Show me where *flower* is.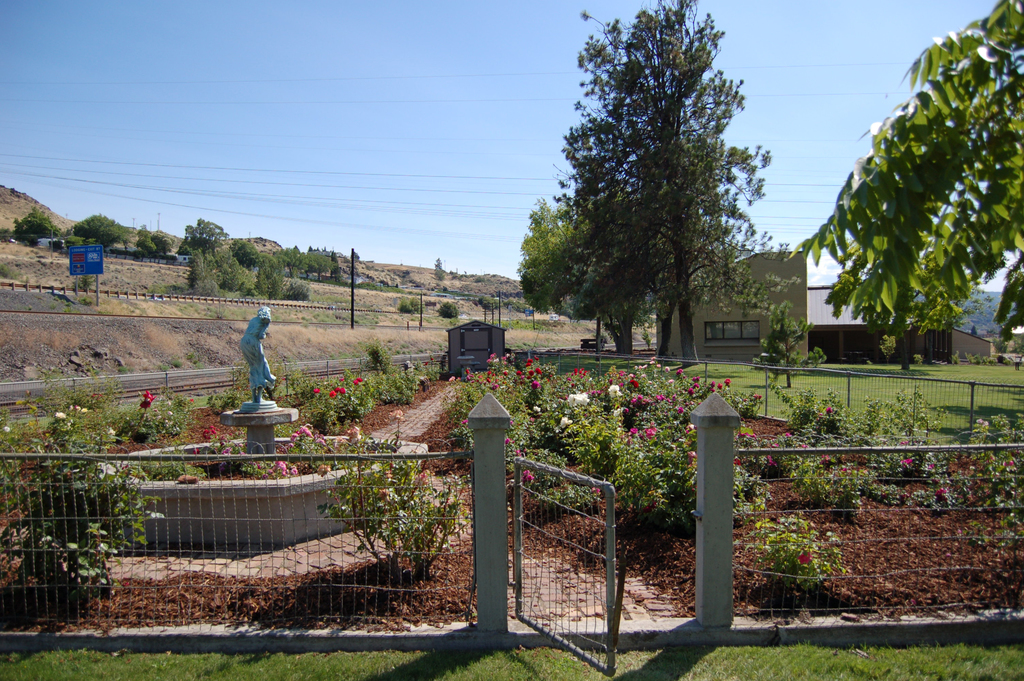
*flower* is at x1=644 y1=420 x2=656 y2=437.
